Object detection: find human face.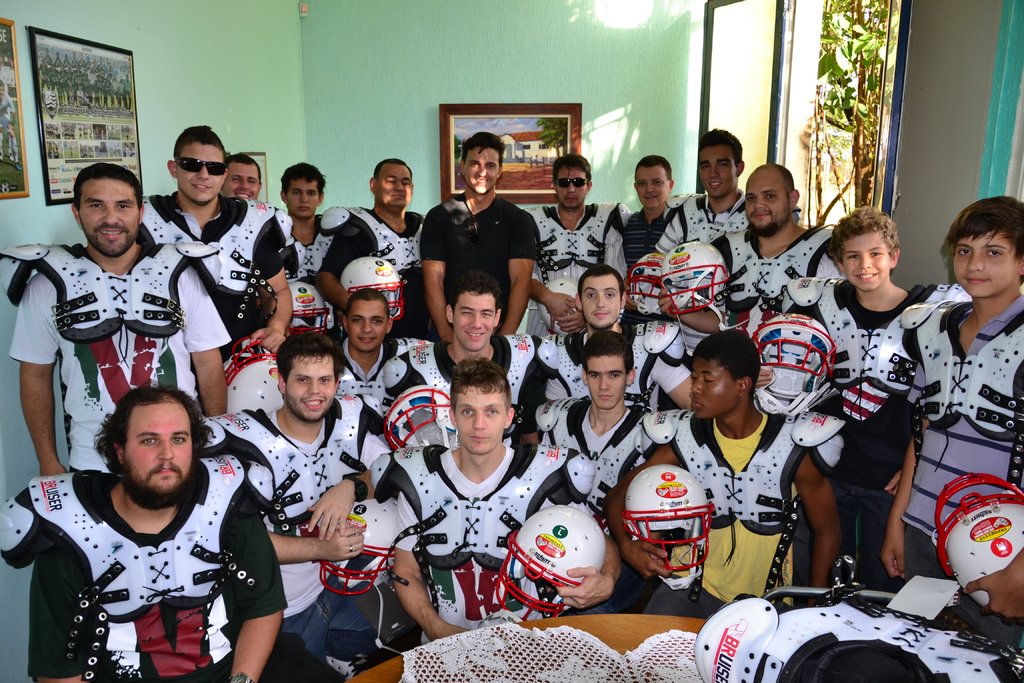
[452, 291, 493, 352].
